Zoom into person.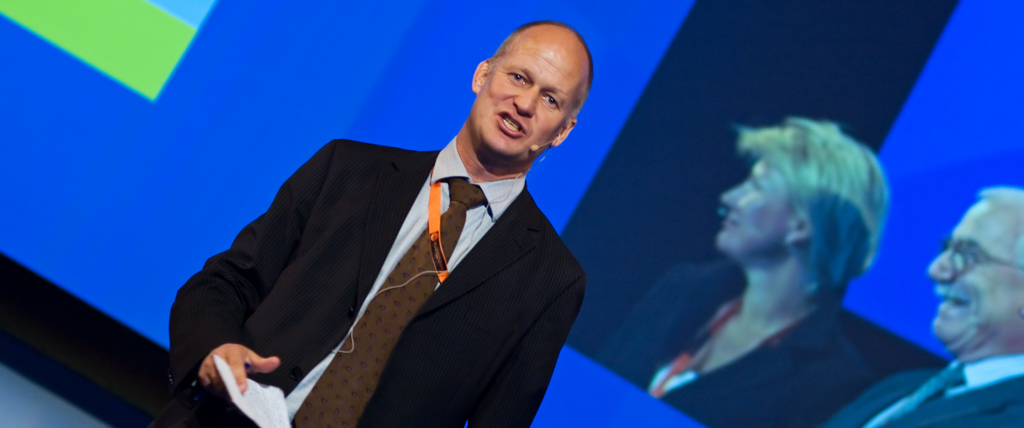
Zoom target: locate(596, 107, 895, 427).
